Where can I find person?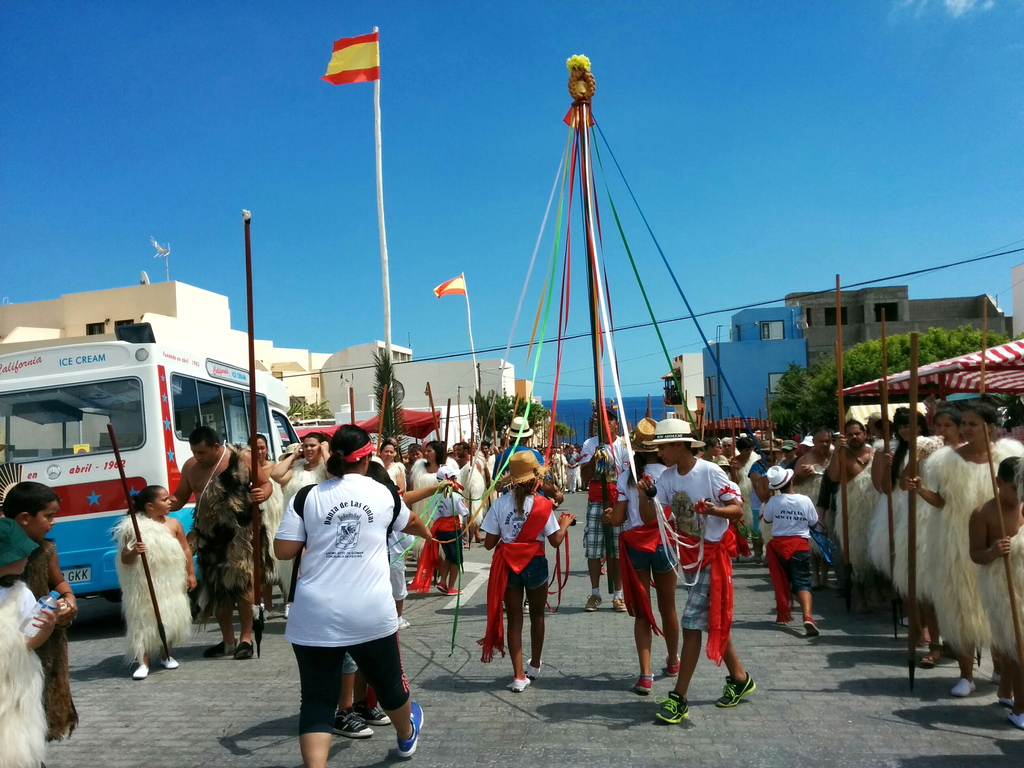
You can find it at (x1=444, y1=438, x2=486, y2=555).
